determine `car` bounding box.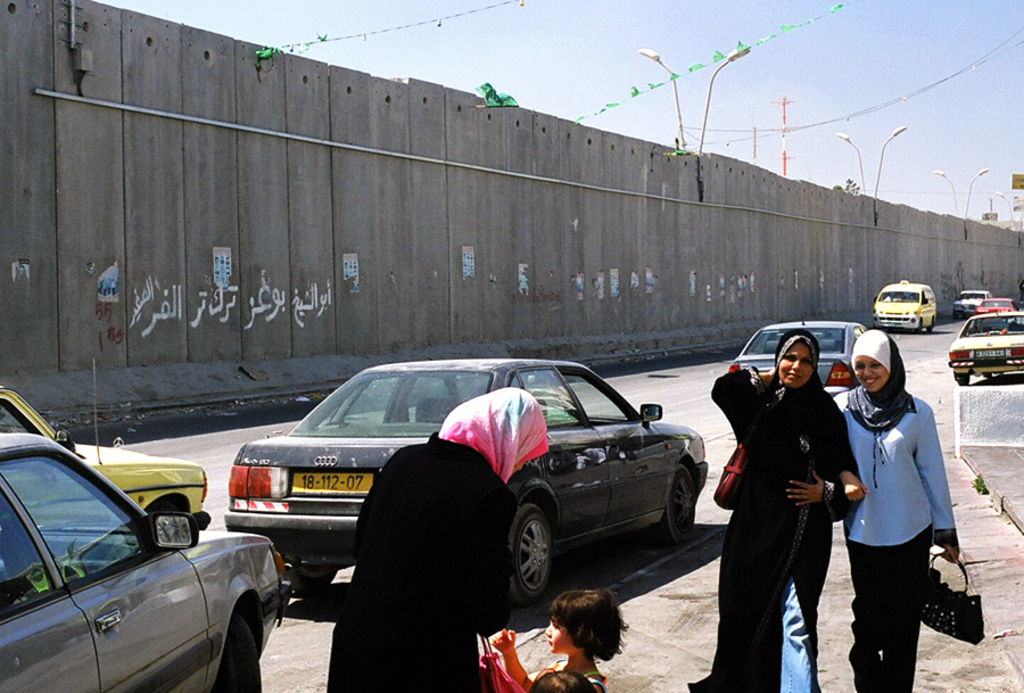
Determined: [945,313,1023,383].
